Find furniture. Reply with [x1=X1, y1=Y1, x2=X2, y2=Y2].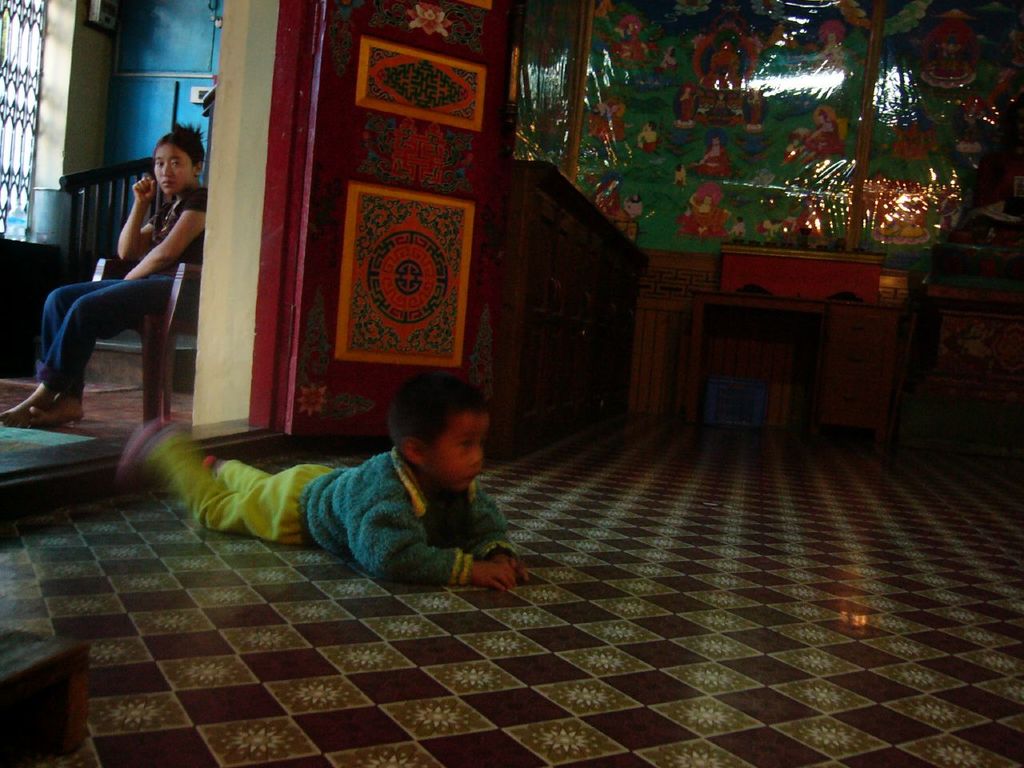
[x1=506, y1=157, x2=650, y2=454].
